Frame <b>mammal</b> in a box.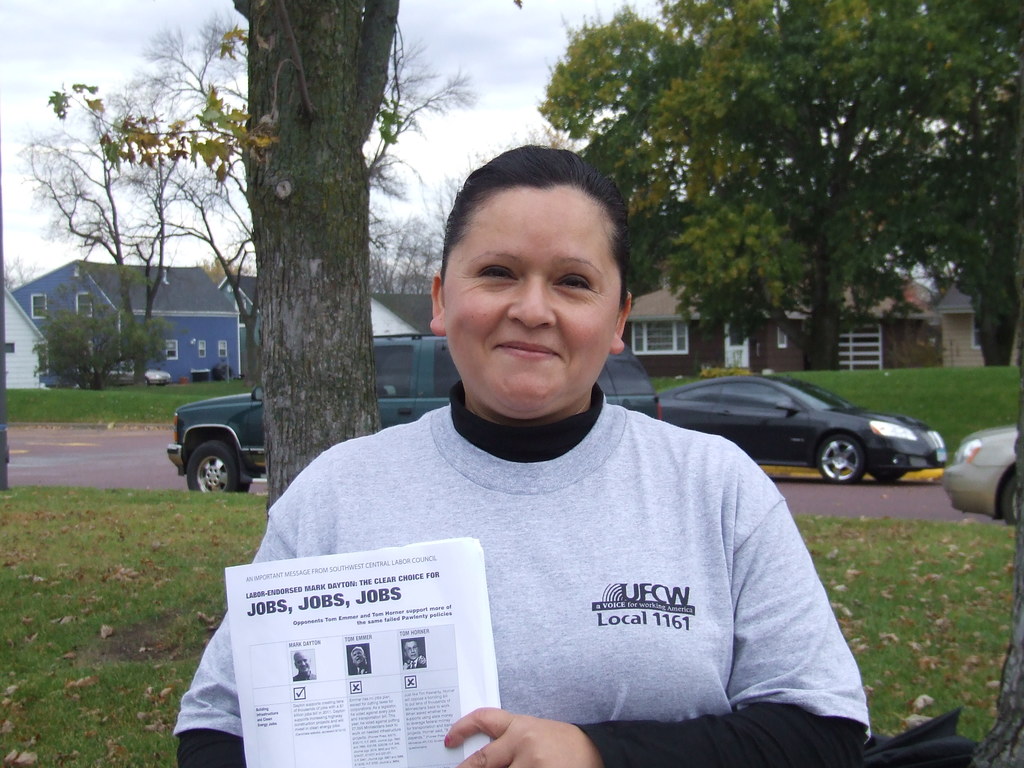
BBox(175, 139, 871, 767).
